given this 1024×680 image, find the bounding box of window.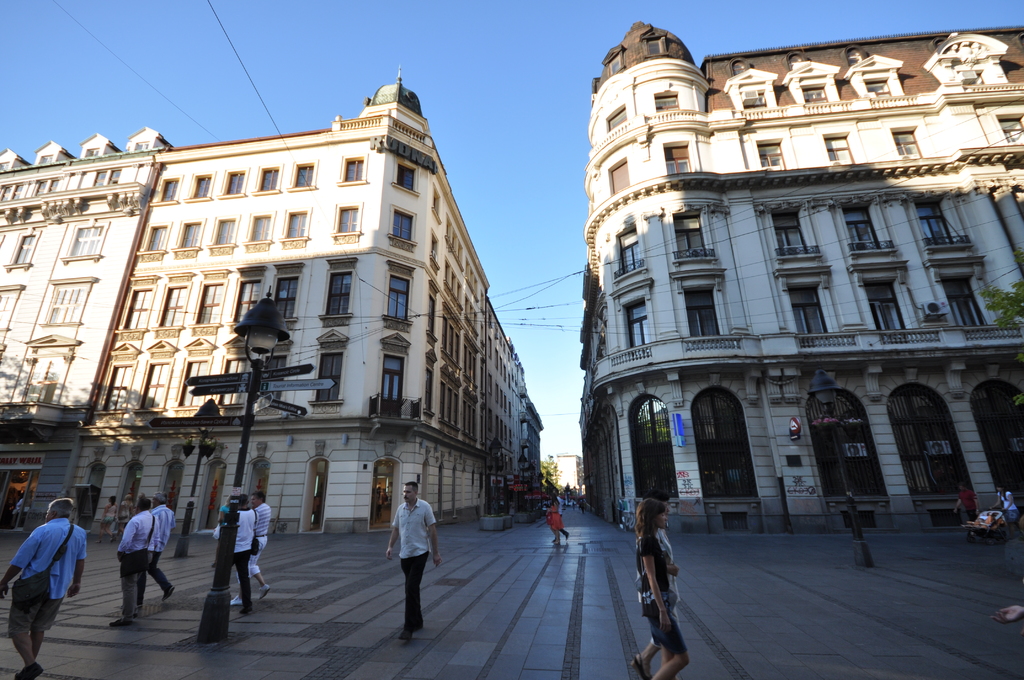
l=134, t=339, r=182, b=420.
